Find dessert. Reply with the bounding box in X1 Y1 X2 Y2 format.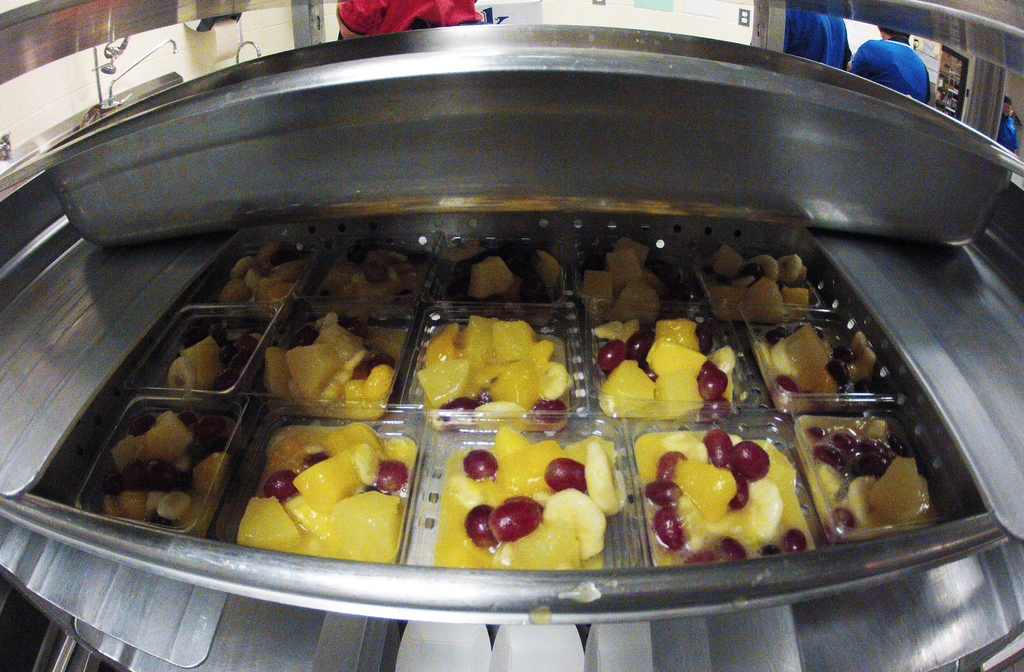
792 411 943 542.
